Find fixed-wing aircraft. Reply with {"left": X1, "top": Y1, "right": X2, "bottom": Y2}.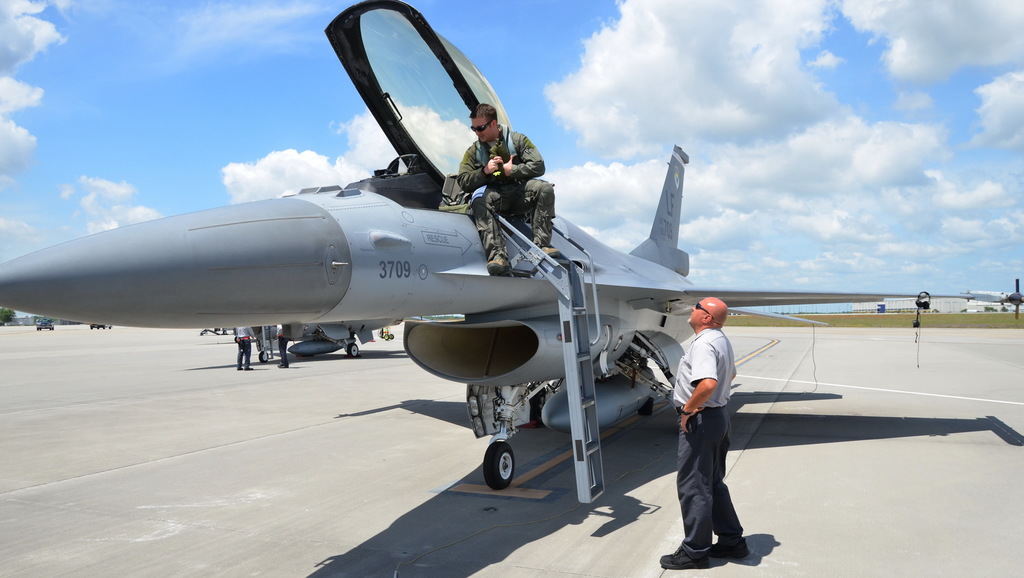
{"left": 0, "top": 0, "right": 1009, "bottom": 486}.
